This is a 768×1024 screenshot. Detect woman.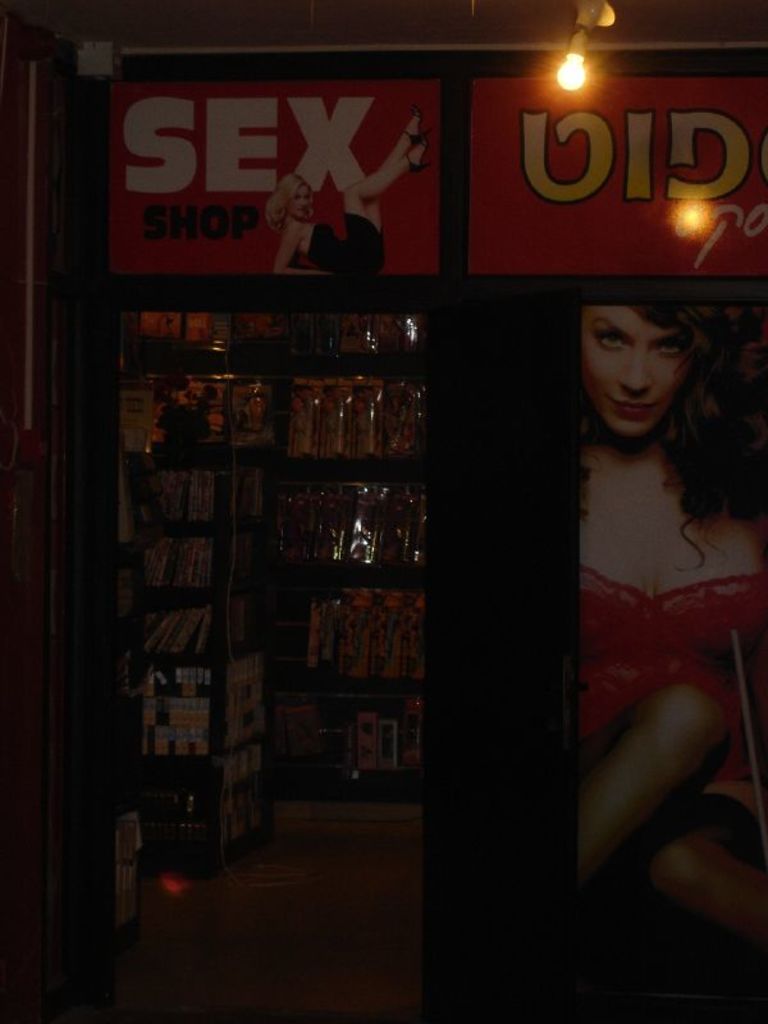
{"left": 467, "top": 274, "right": 745, "bottom": 829}.
